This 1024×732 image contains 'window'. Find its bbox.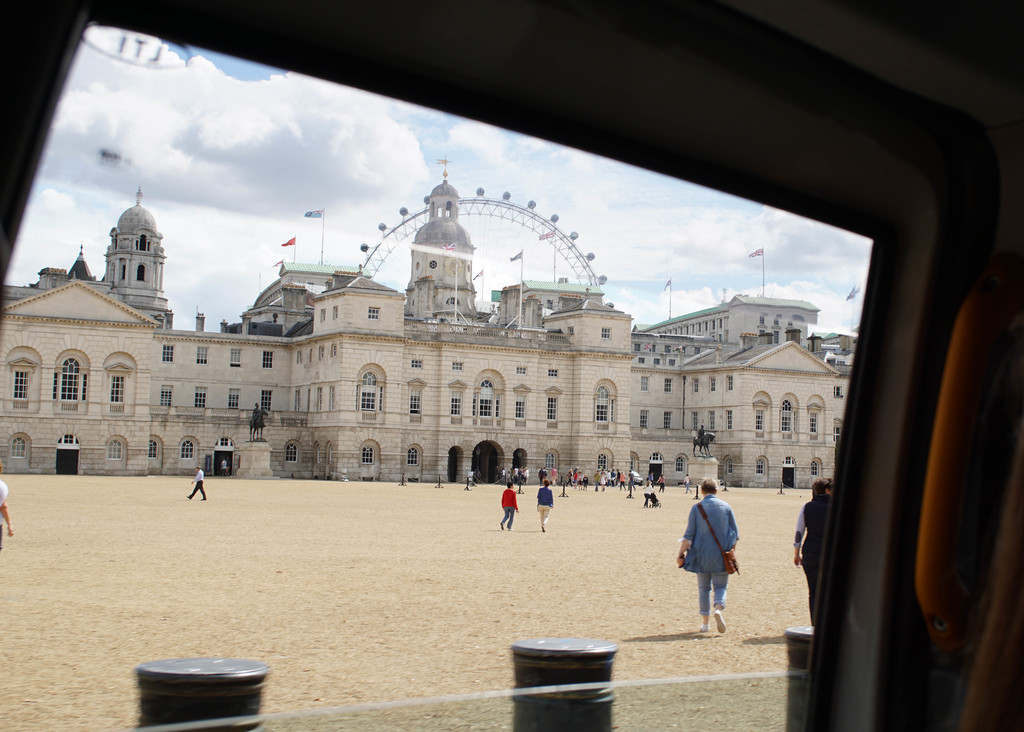
[57,432,78,450].
